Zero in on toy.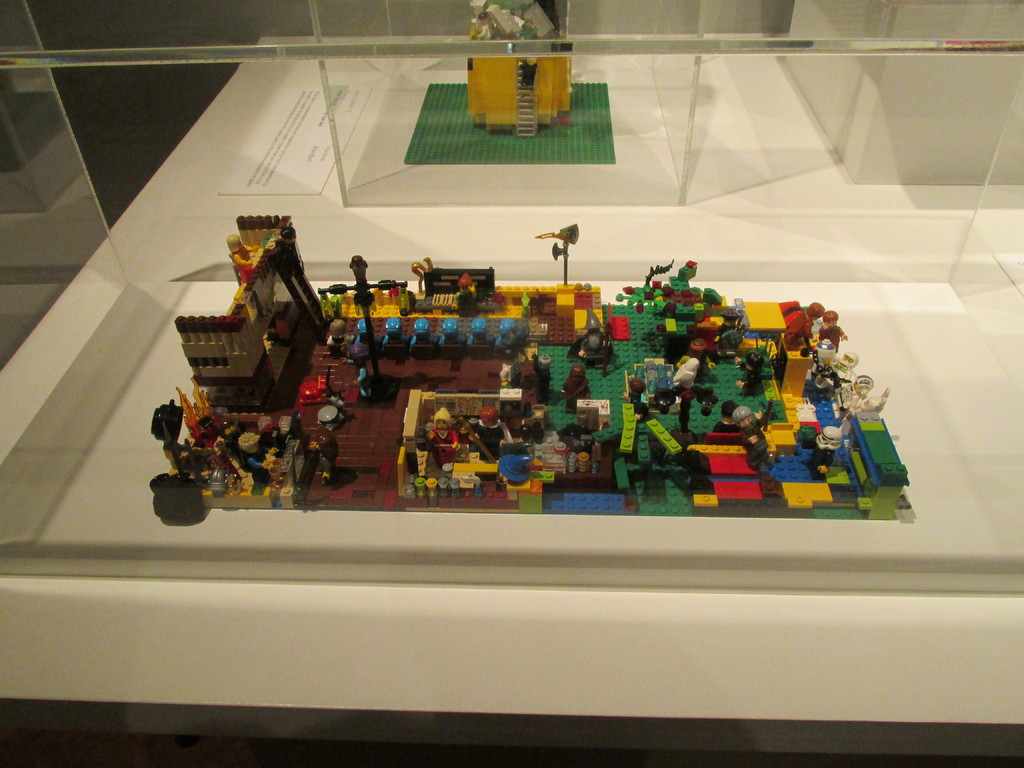
Zeroed in: Rect(317, 257, 408, 402).
